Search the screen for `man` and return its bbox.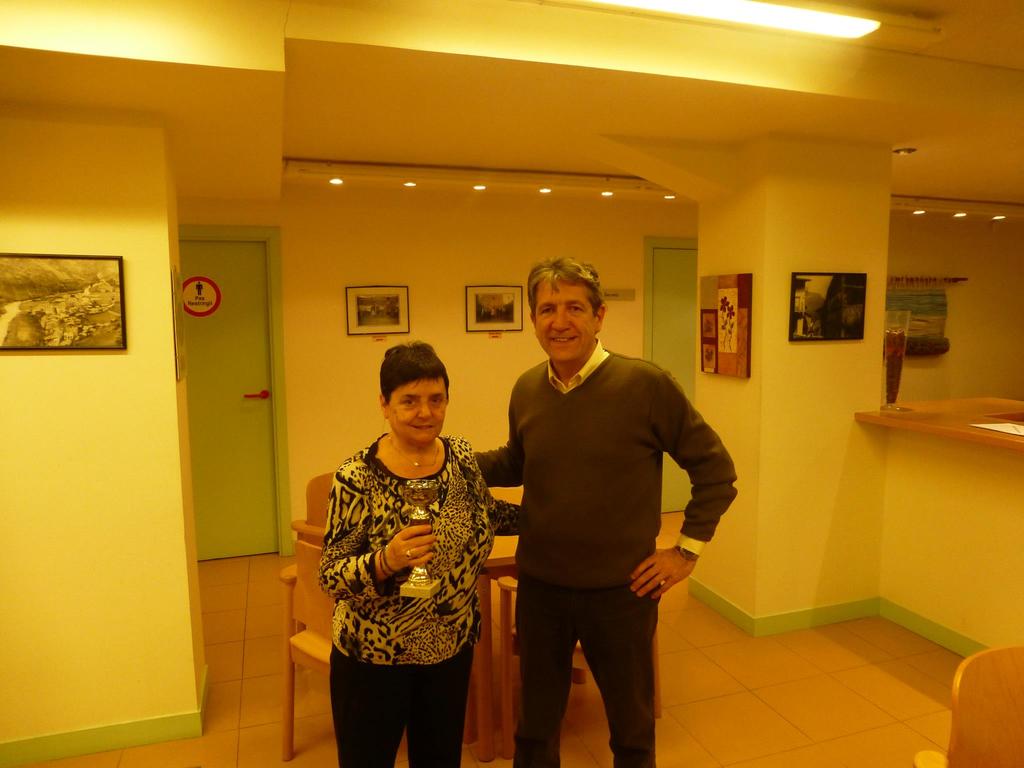
Found: <region>470, 248, 730, 767</region>.
